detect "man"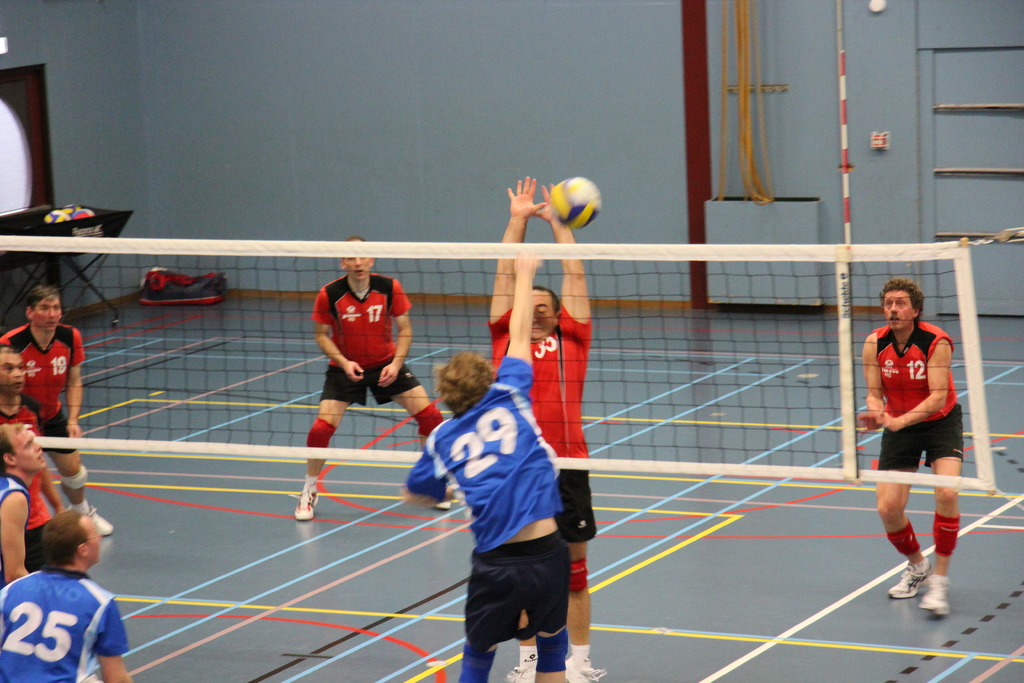
locate(0, 286, 117, 539)
